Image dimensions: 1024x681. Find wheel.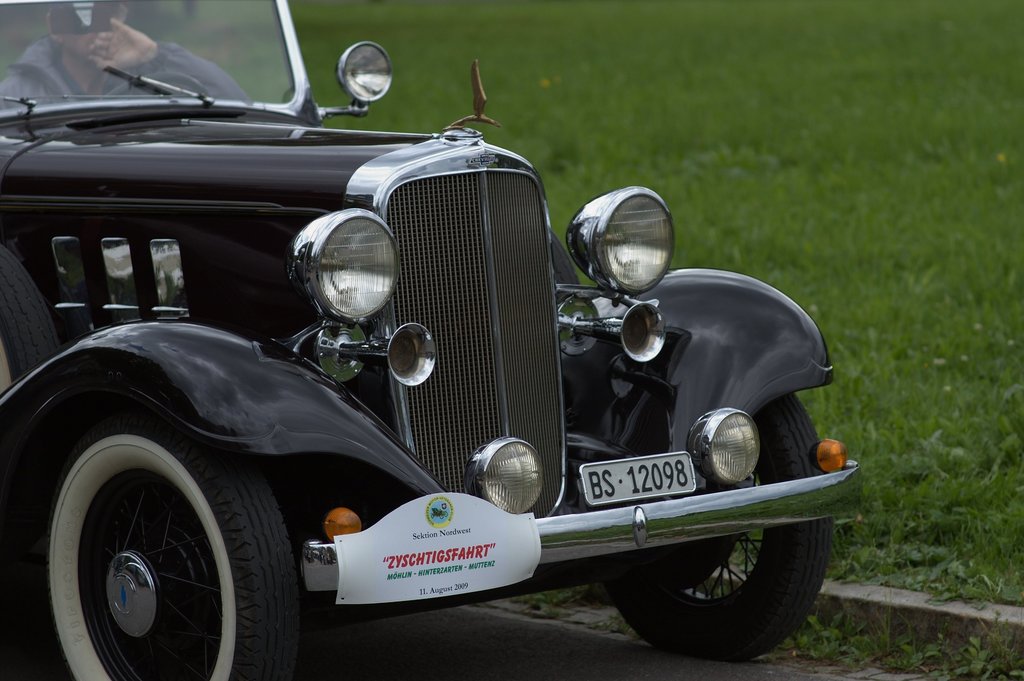
left=0, top=242, right=63, bottom=381.
